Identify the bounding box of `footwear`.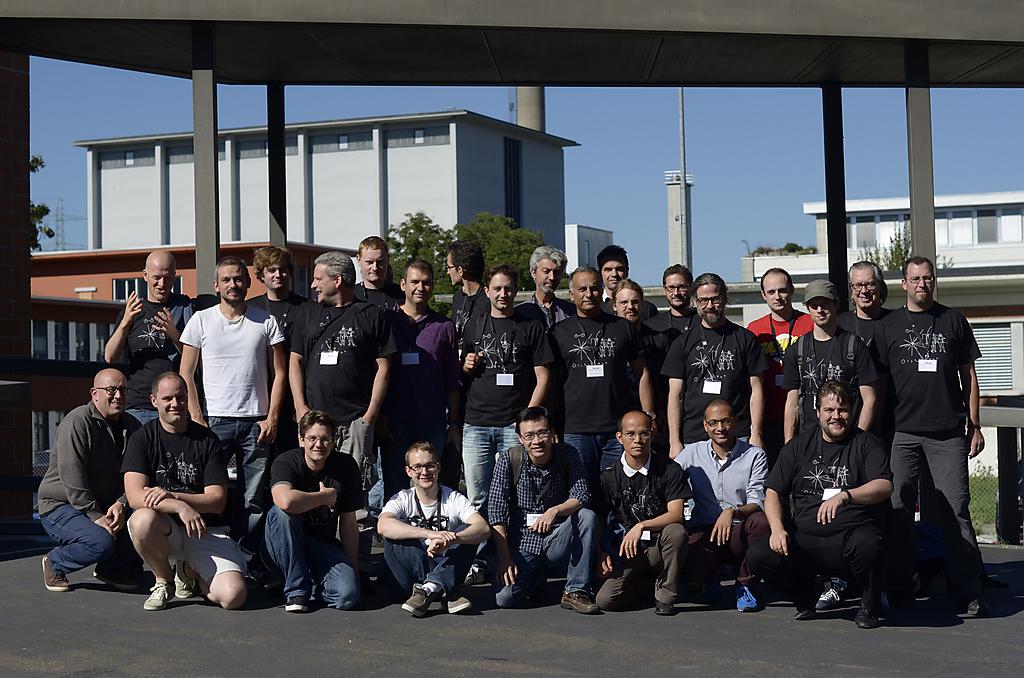
[left=168, top=562, right=199, bottom=603].
